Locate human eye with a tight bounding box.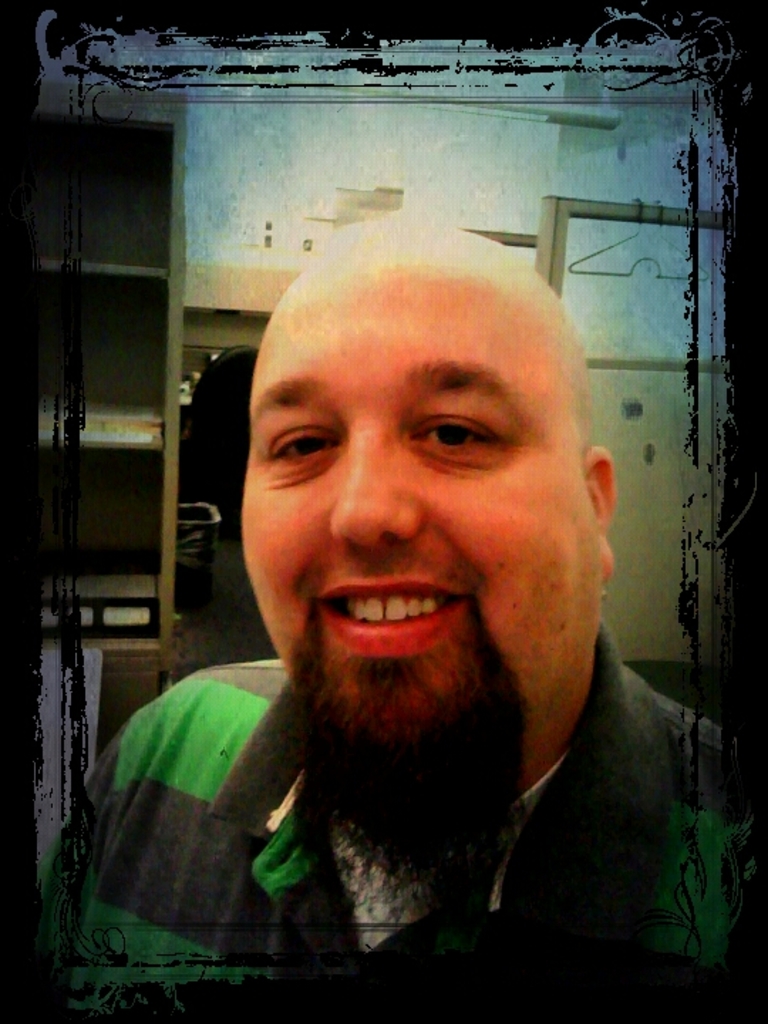
(left=402, top=411, right=511, bottom=469).
